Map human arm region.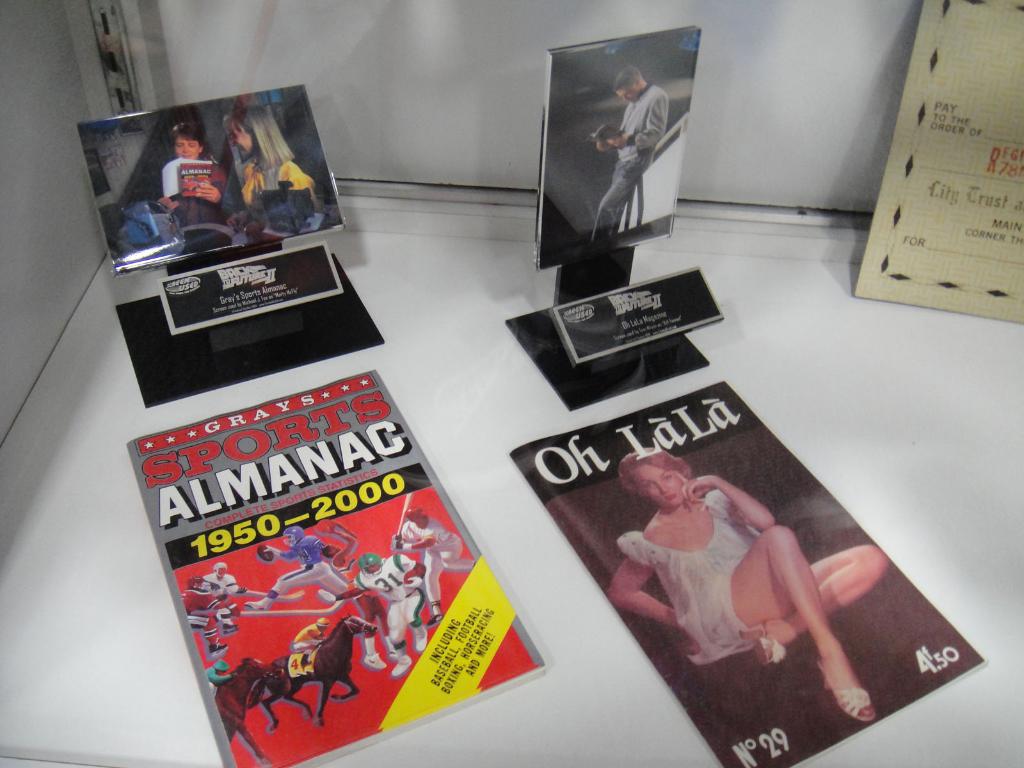
Mapped to select_region(211, 575, 238, 595).
